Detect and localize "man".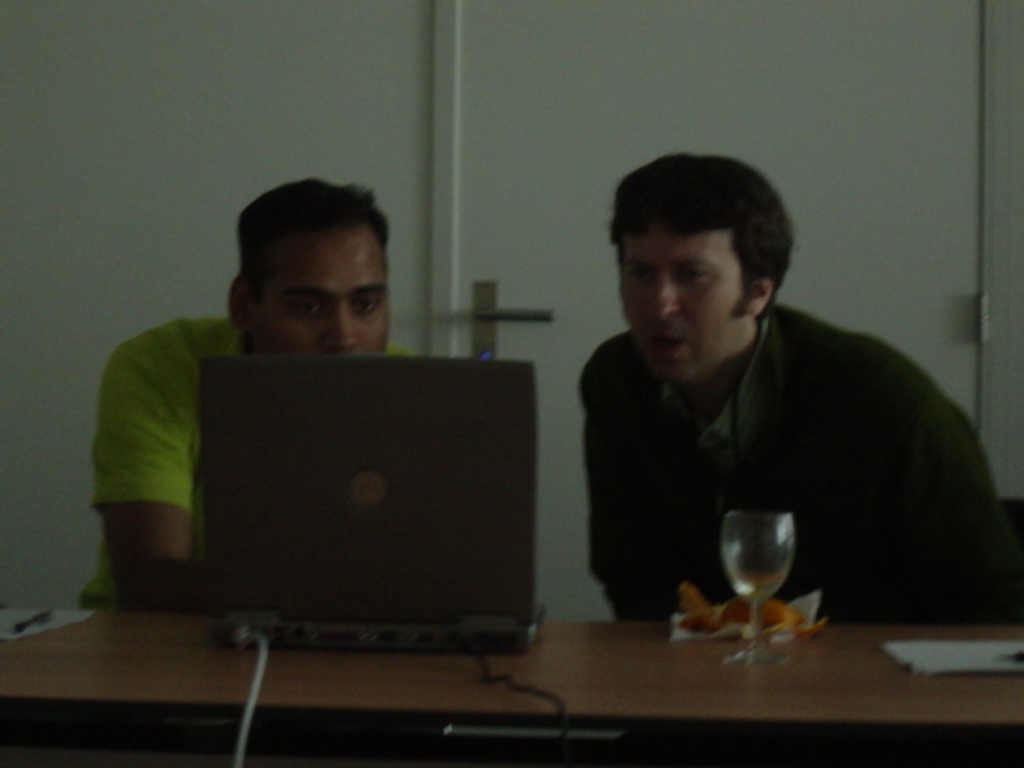
Localized at <region>568, 144, 1005, 624</region>.
